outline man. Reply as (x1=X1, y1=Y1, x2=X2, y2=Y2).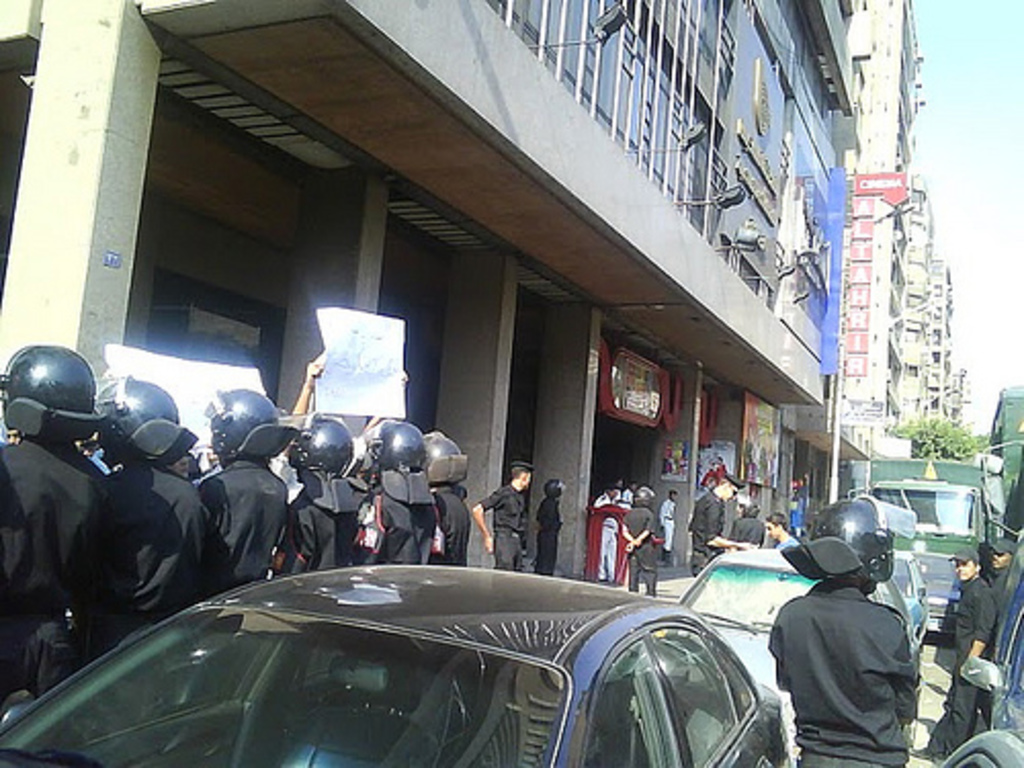
(x1=473, y1=461, x2=528, y2=565).
